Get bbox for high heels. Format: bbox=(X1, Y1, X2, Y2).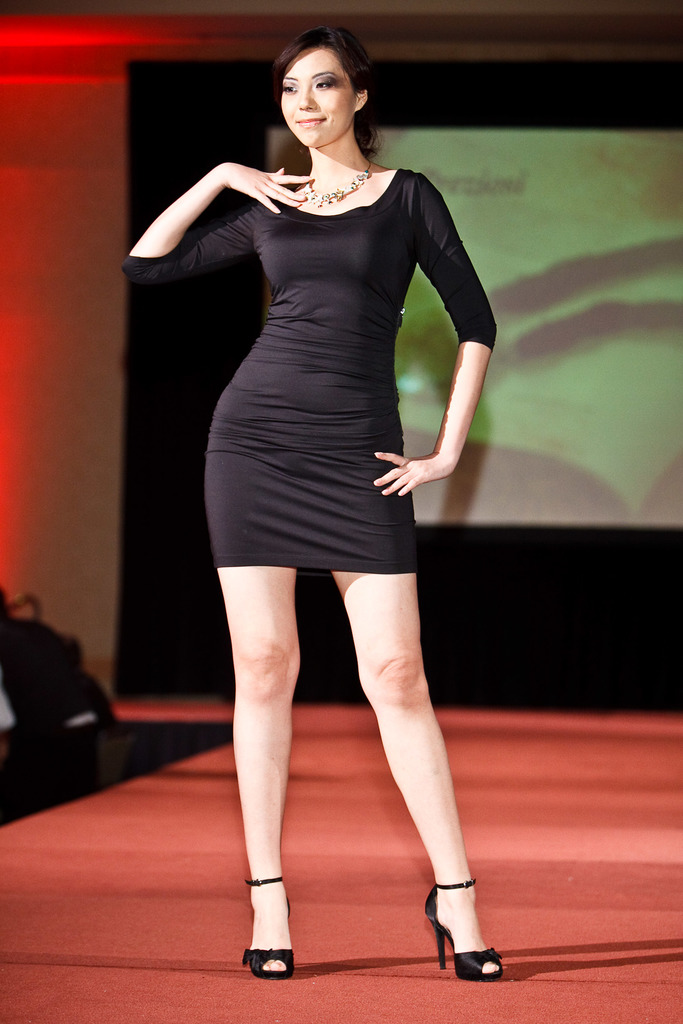
bbox=(243, 870, 296, 975).
